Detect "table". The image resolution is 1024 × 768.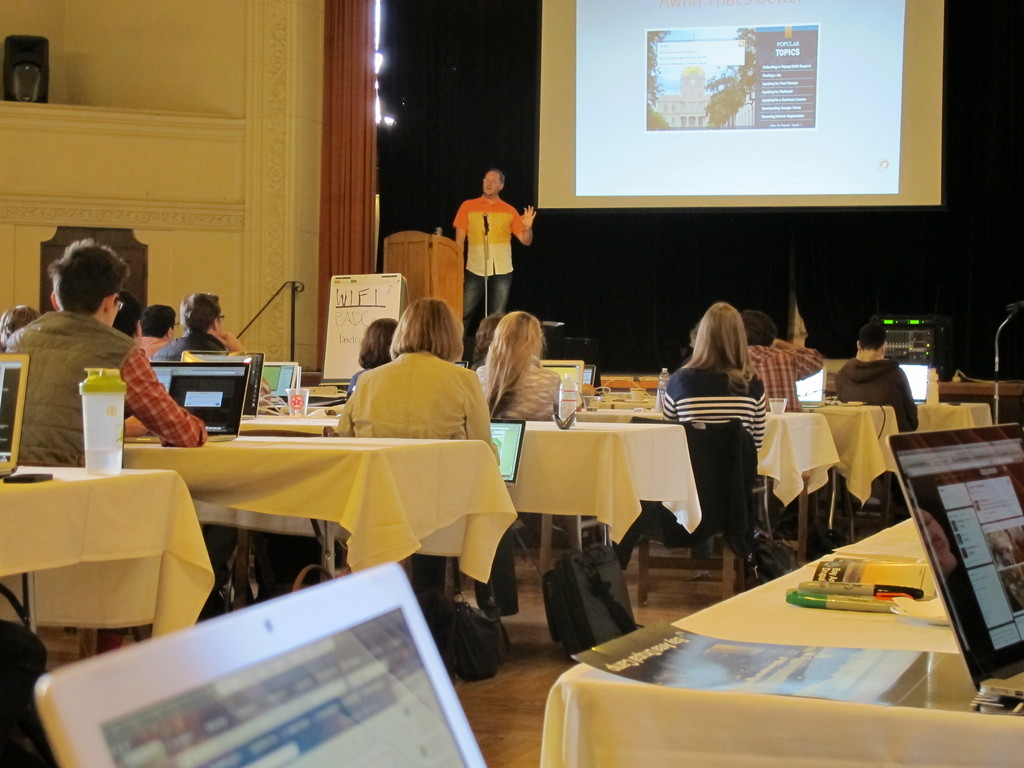
bbox=[574, 413, 837, 563].
